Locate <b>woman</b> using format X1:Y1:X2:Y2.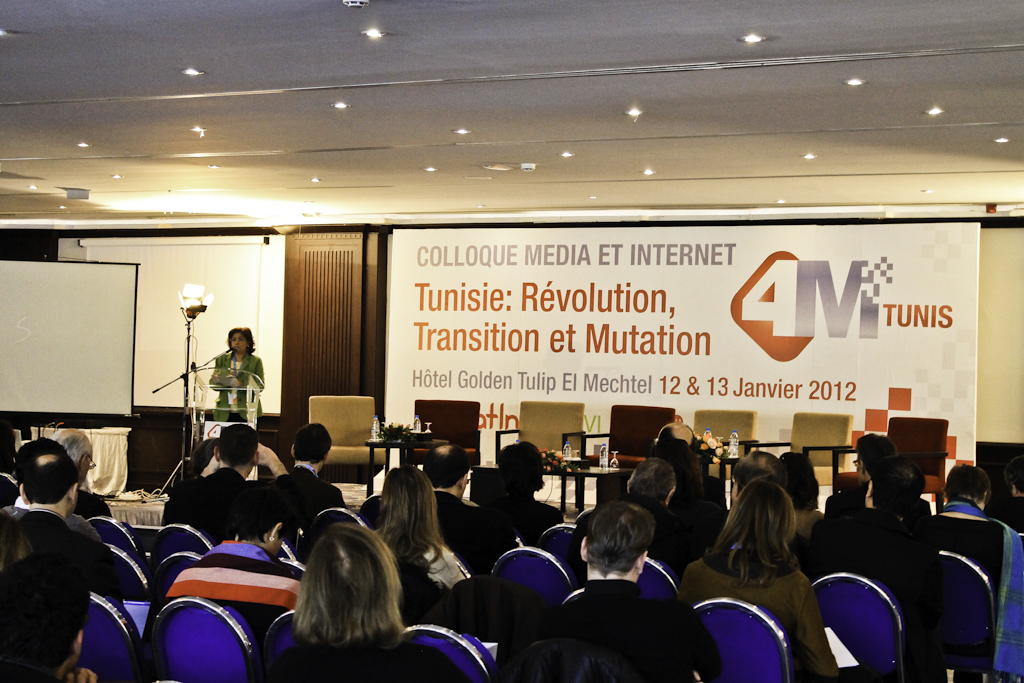
206:325:264:437.
